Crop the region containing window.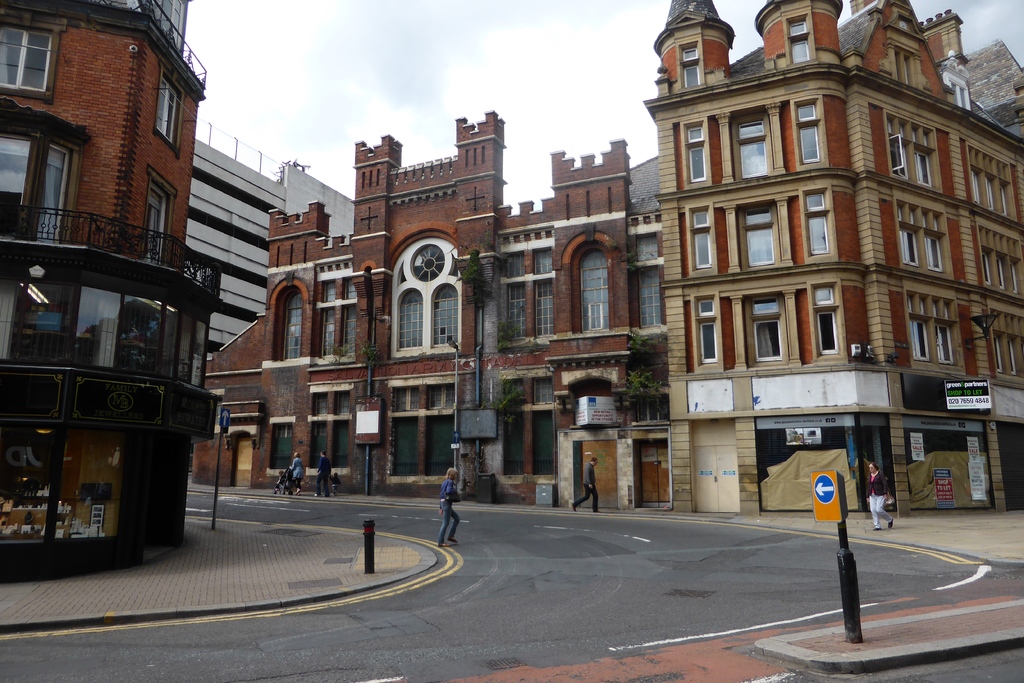
Crop region: rect(804, 194, 827, 251).
